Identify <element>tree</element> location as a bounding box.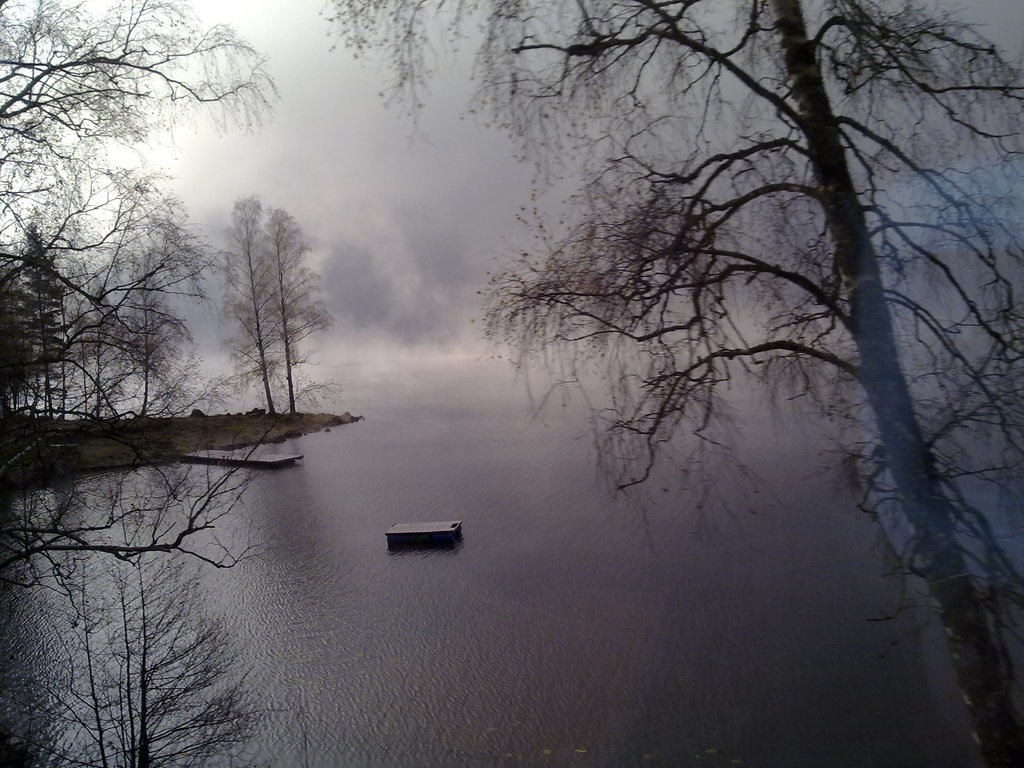
317:0:1023:767.
